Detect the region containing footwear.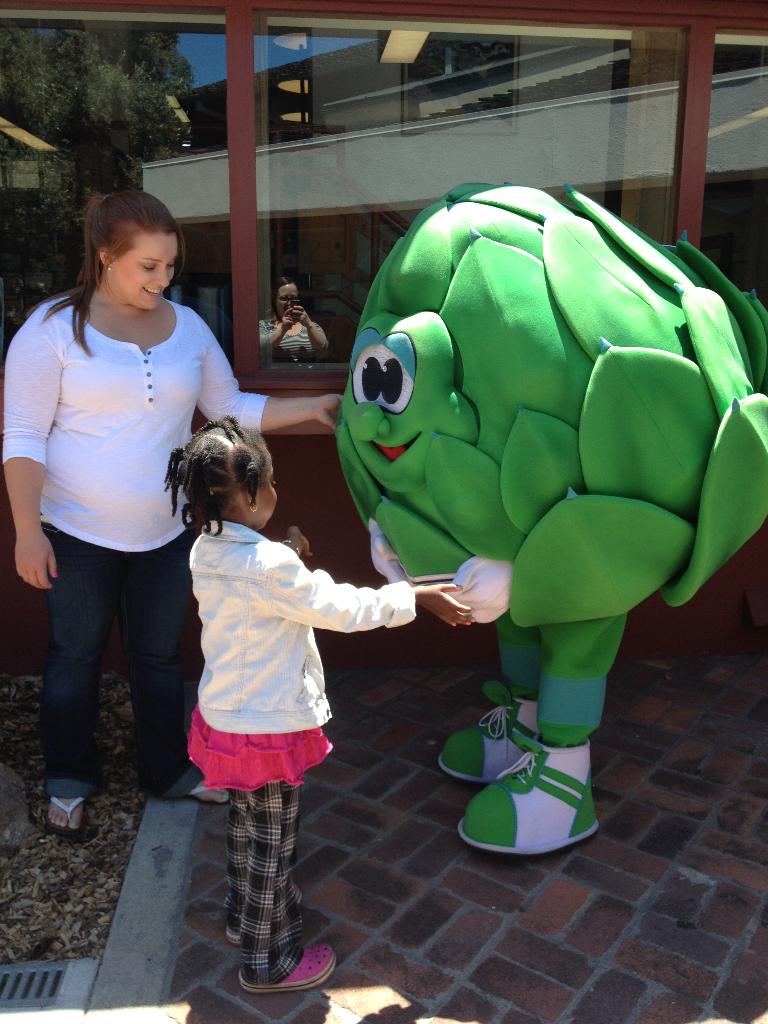
[180, 776, 234, 806].
